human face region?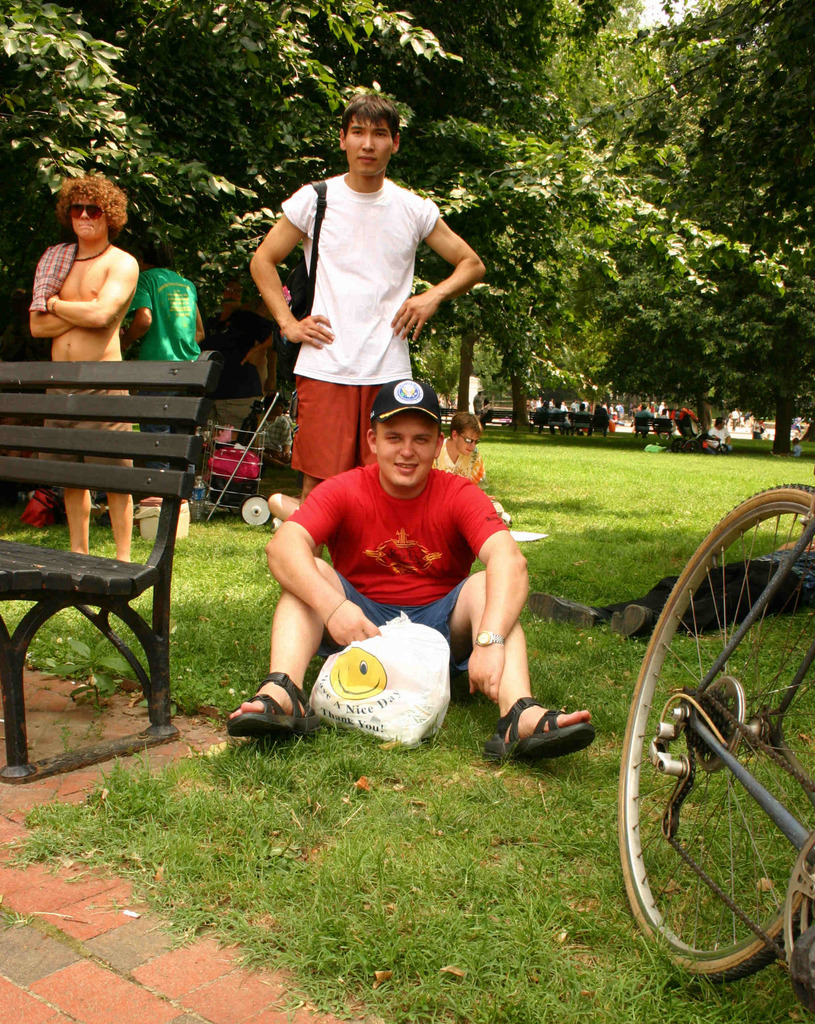
x1=69, y1=202, x2=104, y2=236
